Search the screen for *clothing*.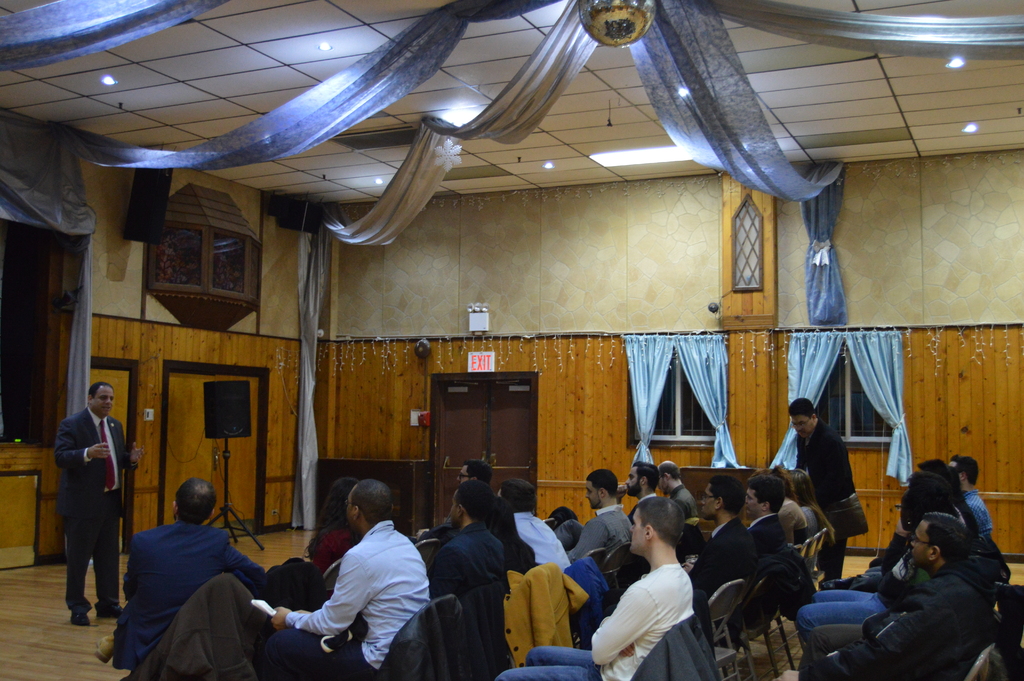
Found at [796, 505, 821, 539].
